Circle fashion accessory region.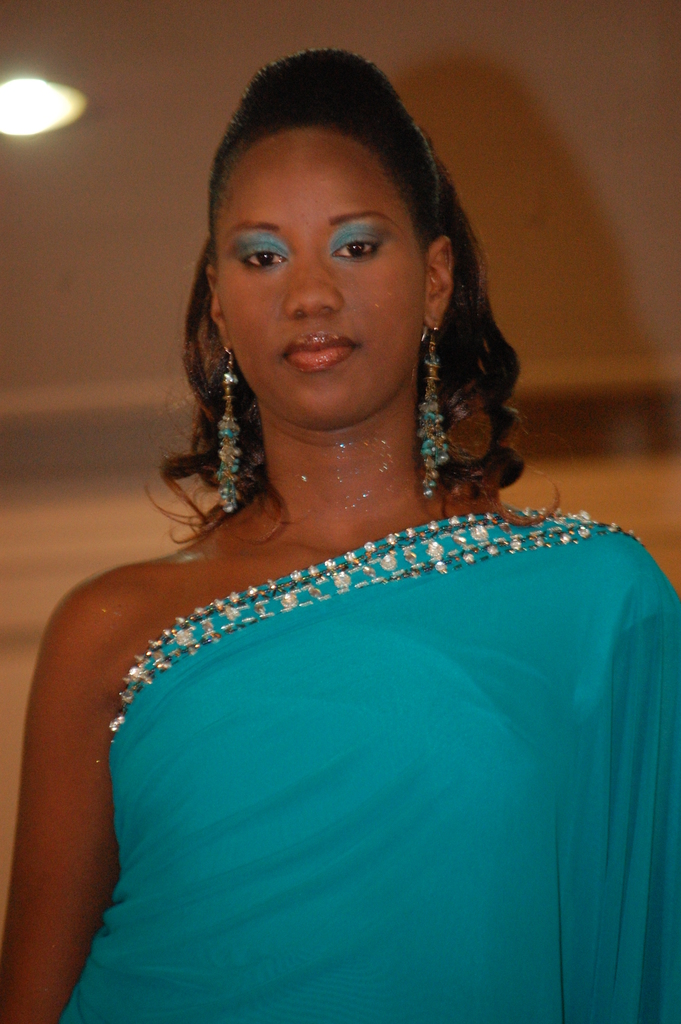
Region: rect(425, 326, 449, 505).
